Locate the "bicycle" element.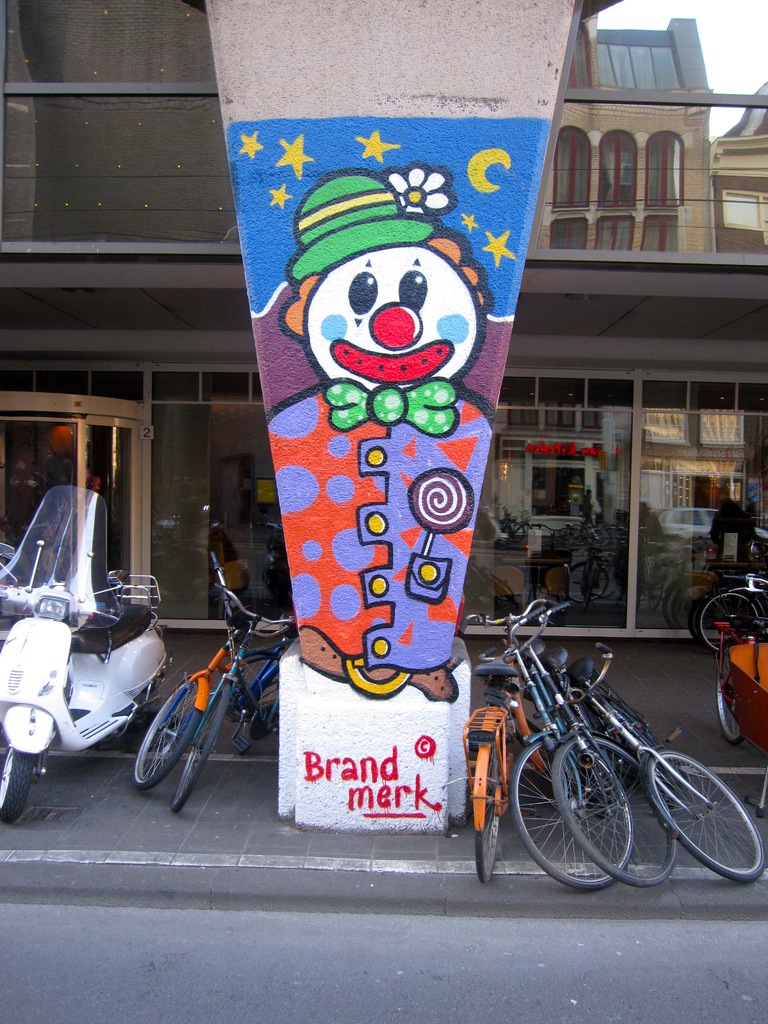
Element bbox: box(132, 547, 296, 790).
